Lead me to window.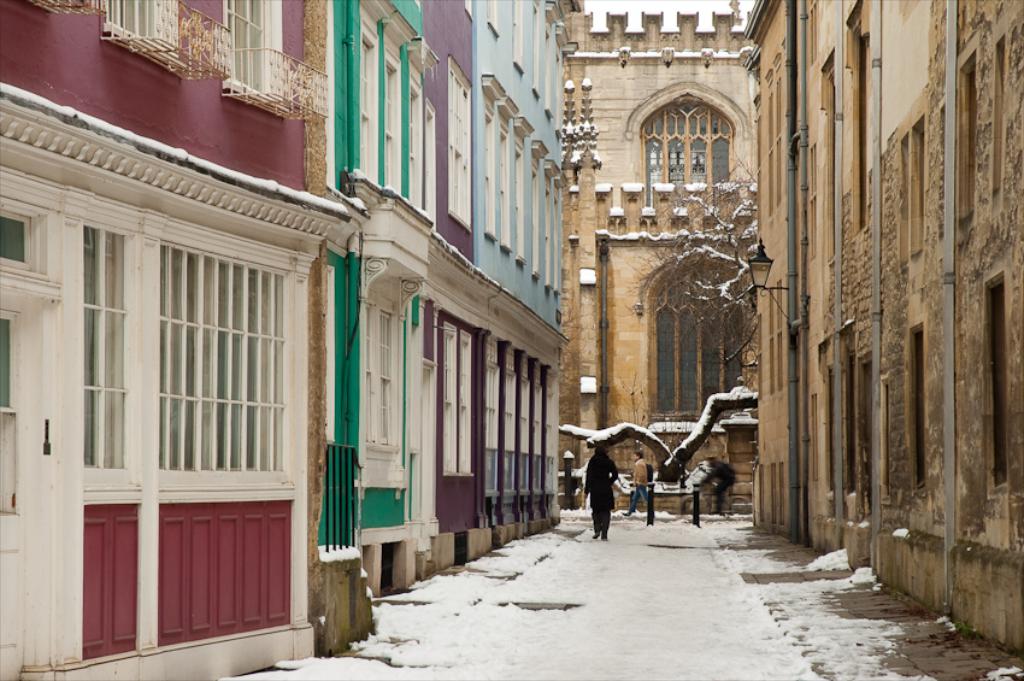
Lead to BBox(984, 275, 1005, 486).
